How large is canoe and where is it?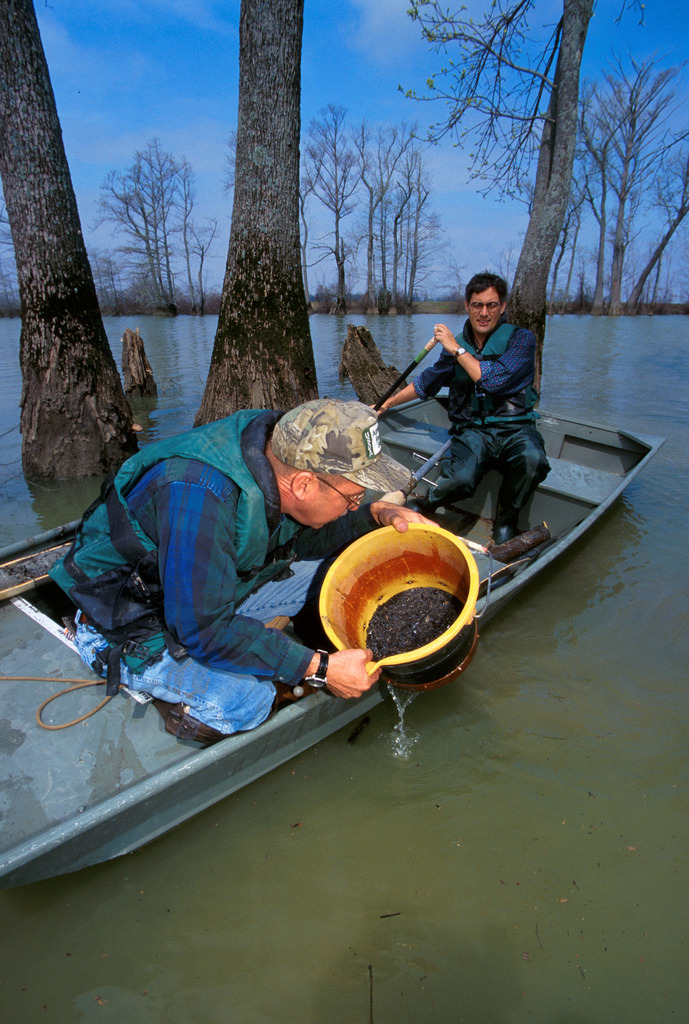
Bounding box: locate(0, 387, 671, 867).
